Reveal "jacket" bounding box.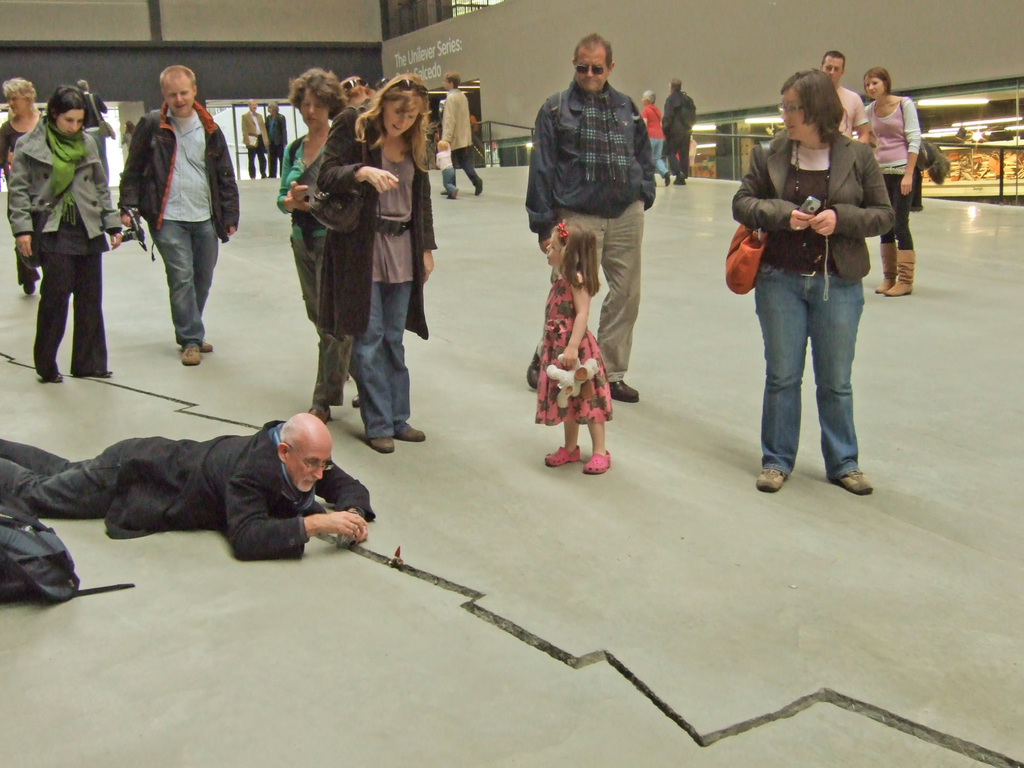
Revealed: region(725, 104, 888, 301).
